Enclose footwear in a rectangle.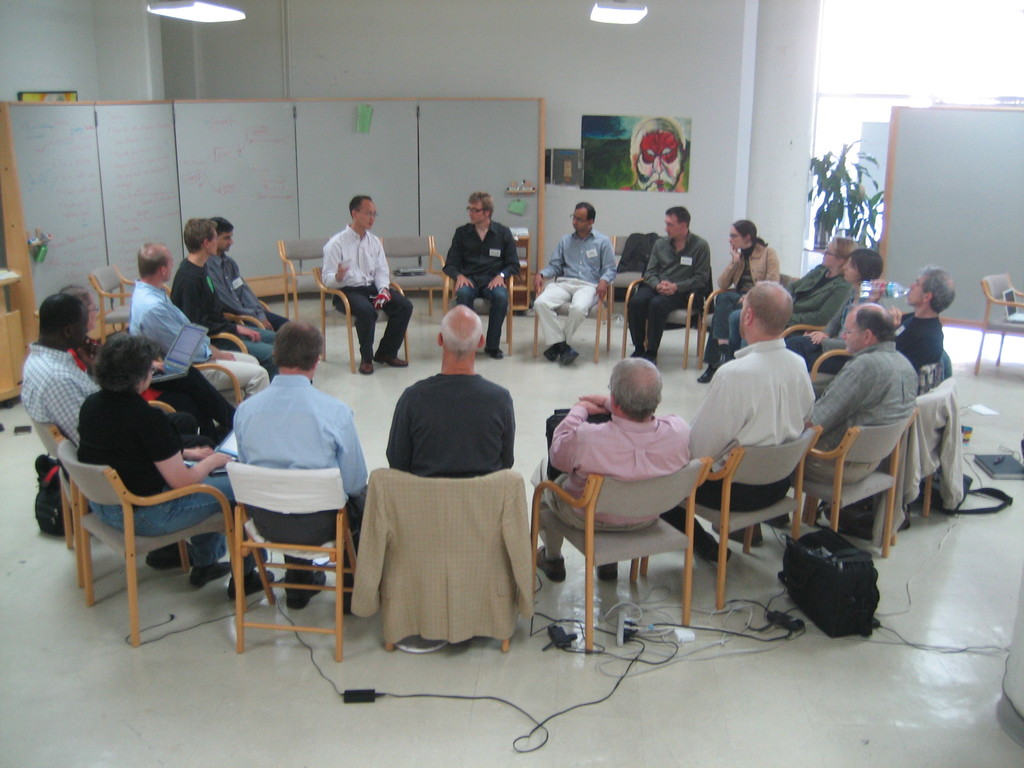
Rect(195, 556, 242, 584).
